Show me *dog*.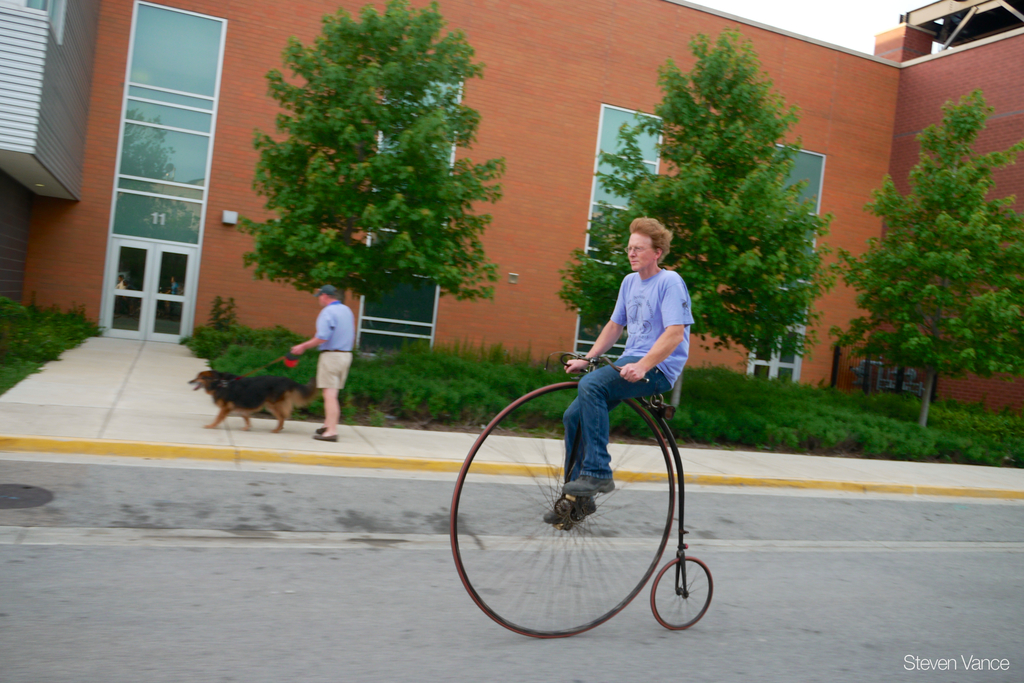
*dog* is here: 186,370,320,436.
